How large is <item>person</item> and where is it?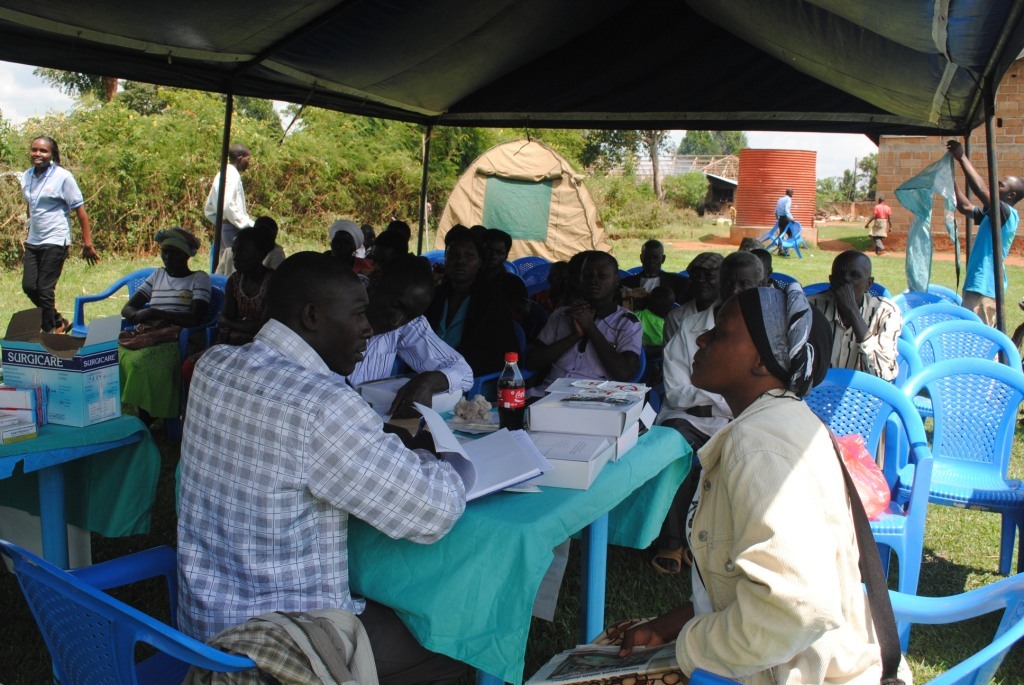
Bounding box: locate(20, 135, 96, 333).
